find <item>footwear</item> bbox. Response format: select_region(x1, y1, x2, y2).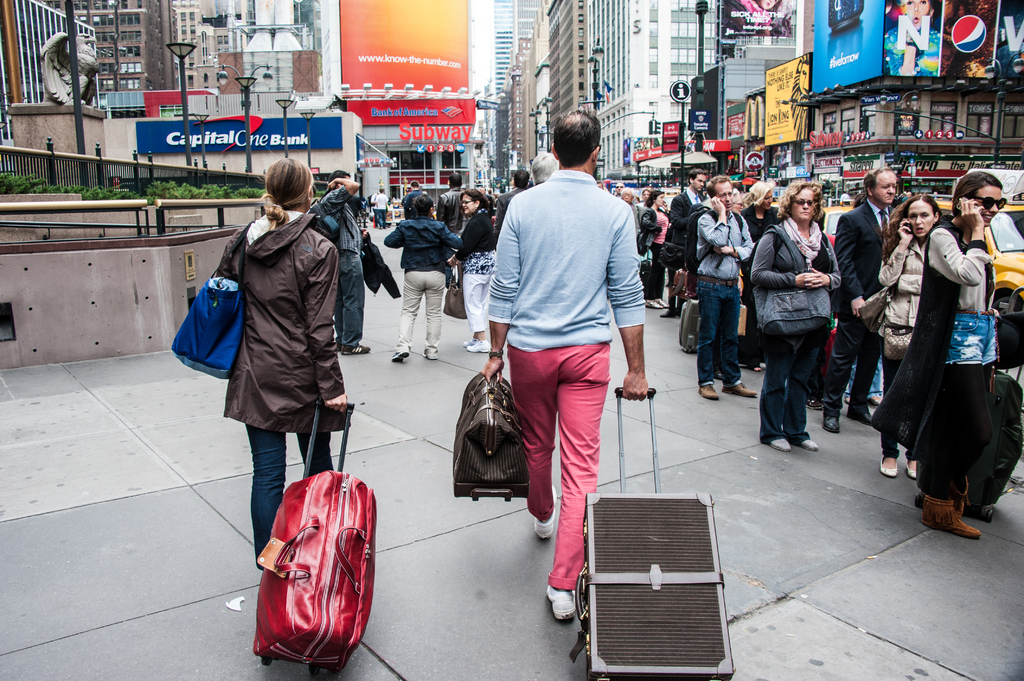
select_region(925, 493, 979, 541).
